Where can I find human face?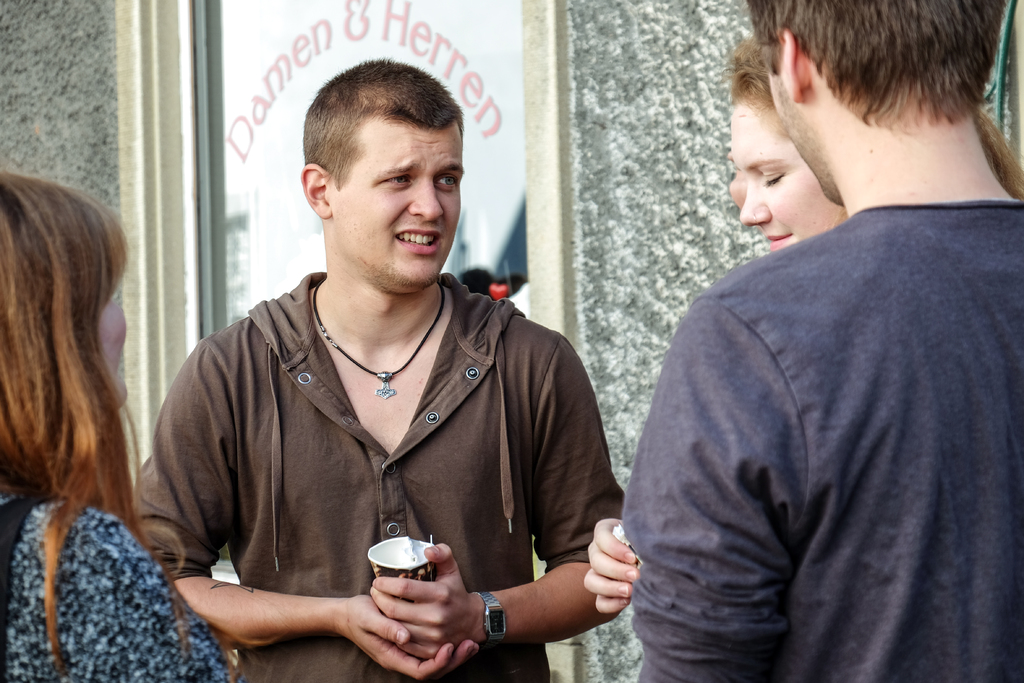
You can find it at select_region(770, 72, 834, 204).
